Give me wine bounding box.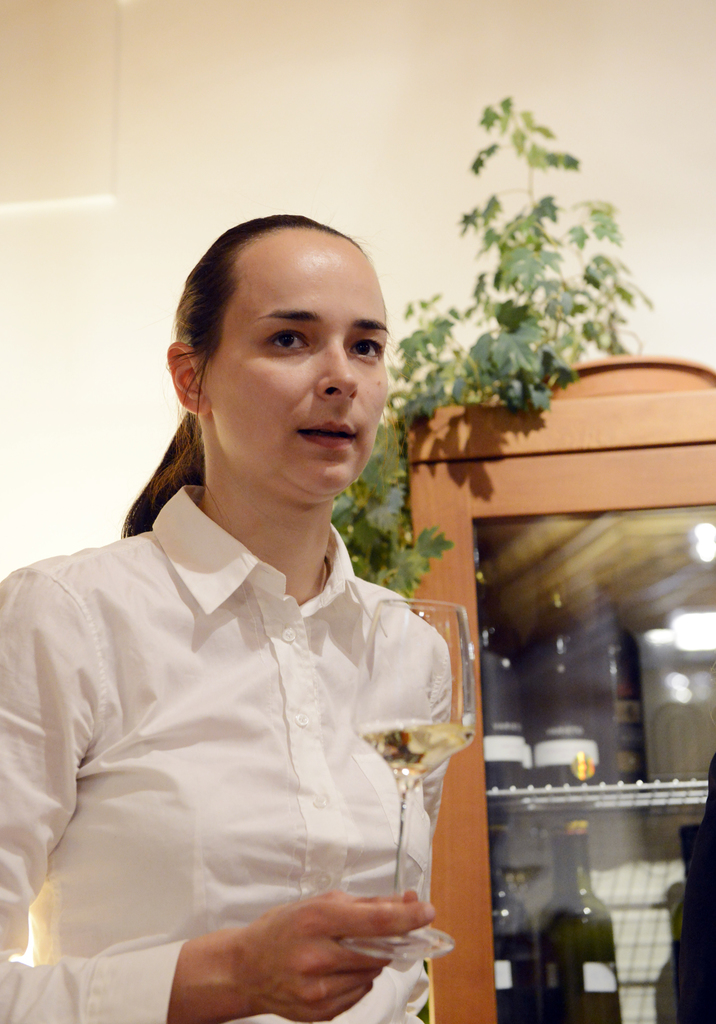
(355,718,473,778).
